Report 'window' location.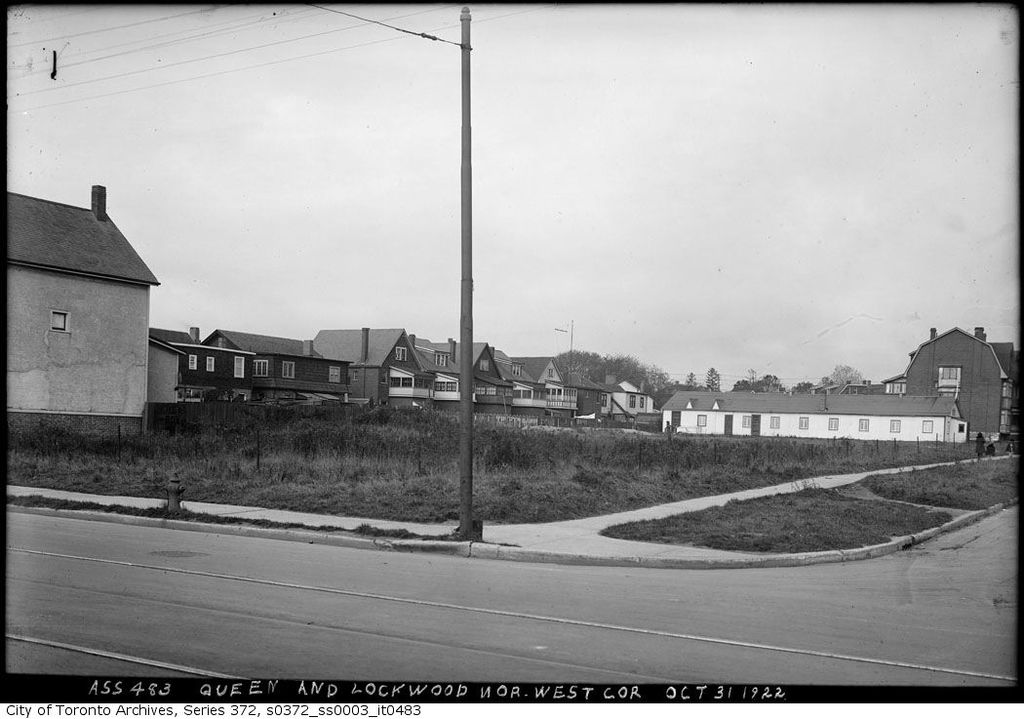
Report: 828/418/840/431.
